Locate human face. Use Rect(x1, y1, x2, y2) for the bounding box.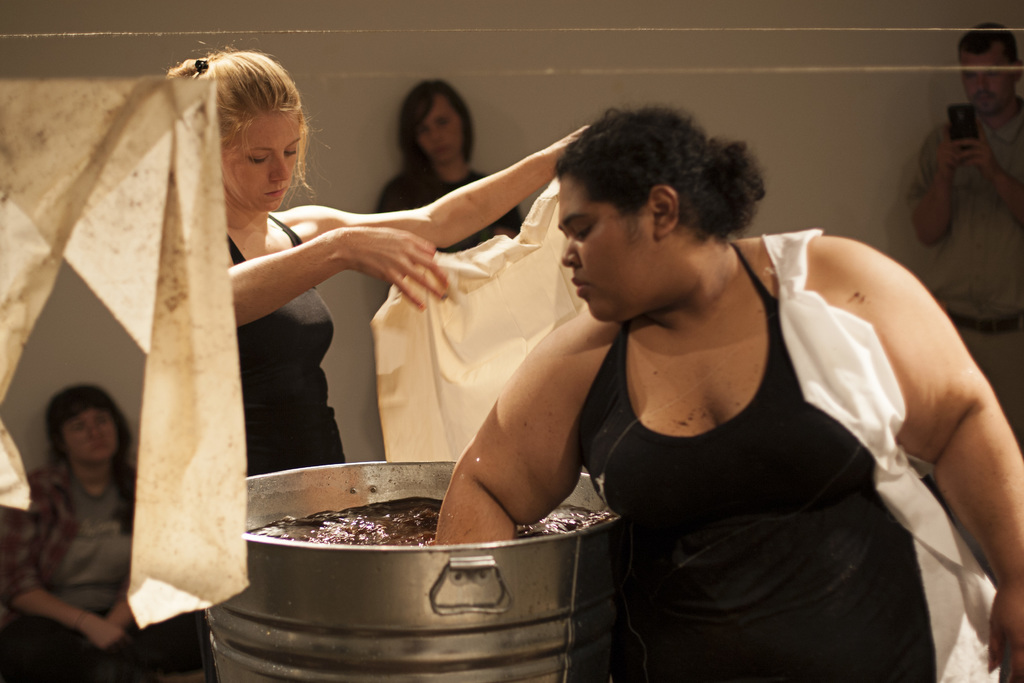
Rect(954, 40, 1017, 113).
